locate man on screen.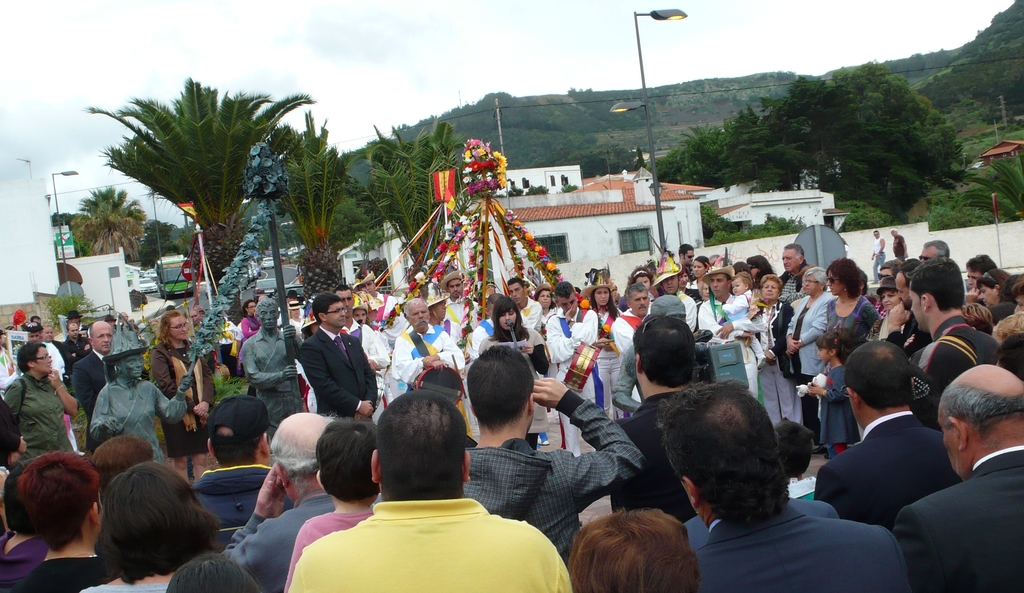
On screen at (607, 312, 702, 522).
